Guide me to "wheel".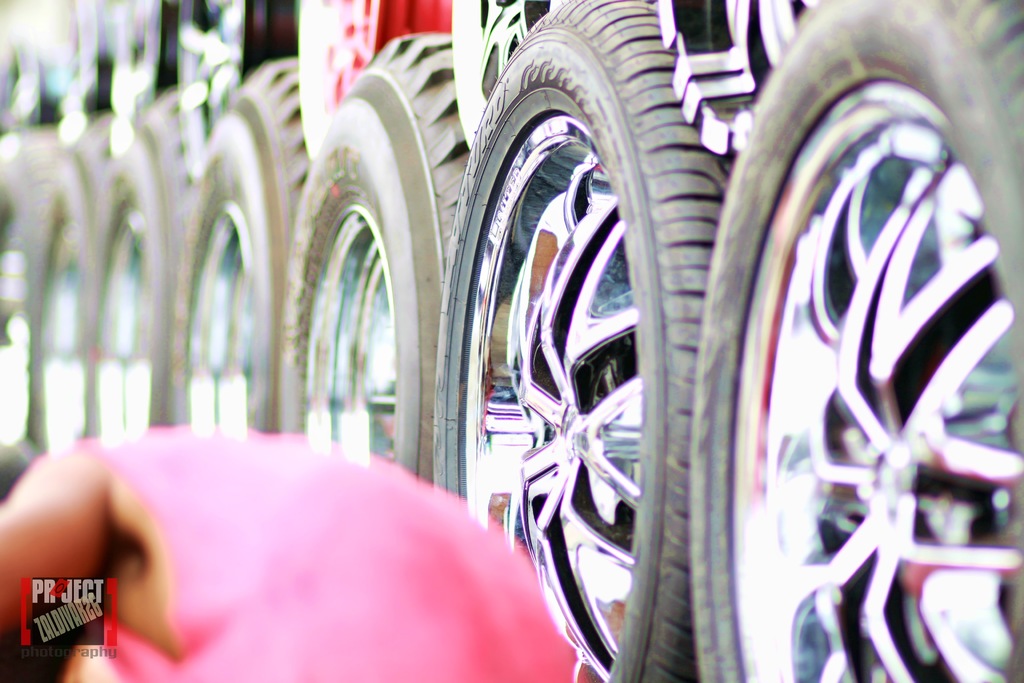
Guidance: 166,60,311,438.
